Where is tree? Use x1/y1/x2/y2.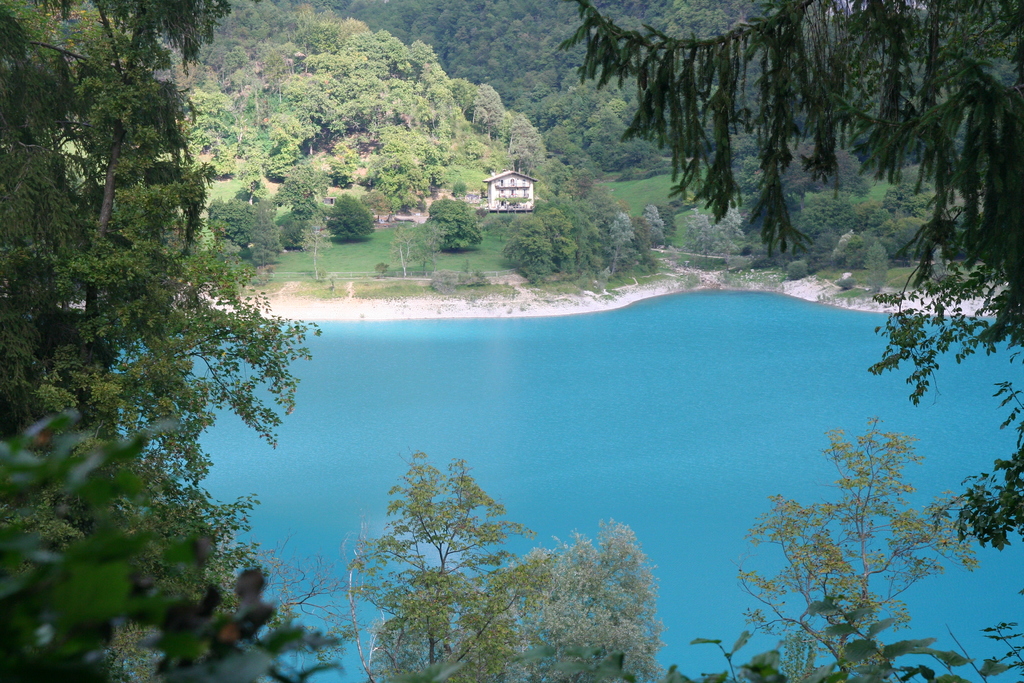
578/0/1023/519.
